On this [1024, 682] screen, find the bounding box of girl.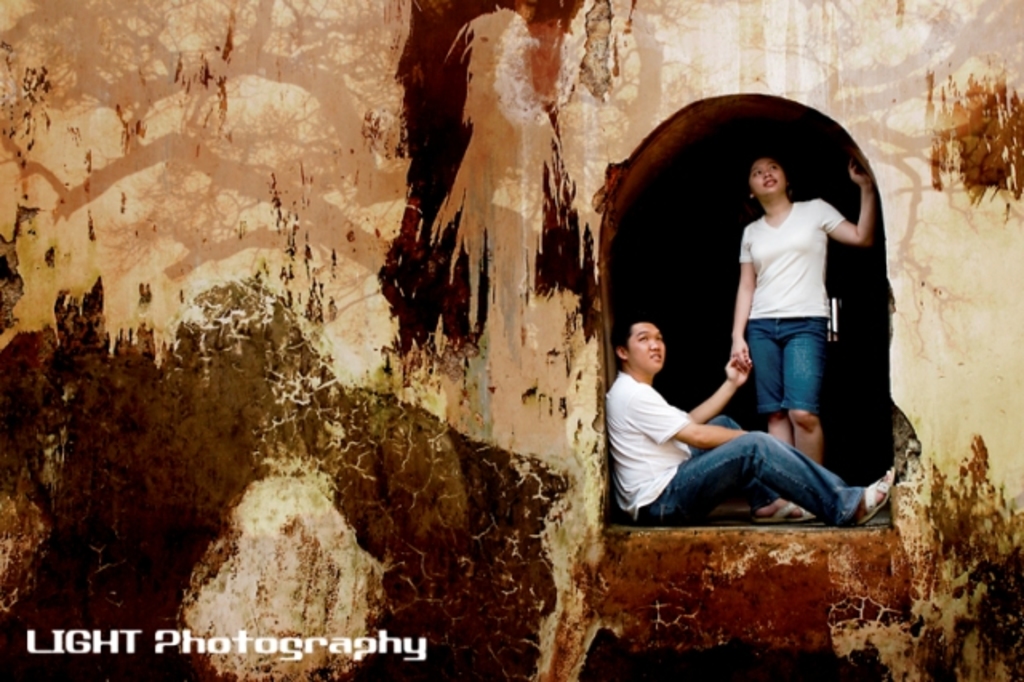
Bounding box: (730, 157, 875, 469).
